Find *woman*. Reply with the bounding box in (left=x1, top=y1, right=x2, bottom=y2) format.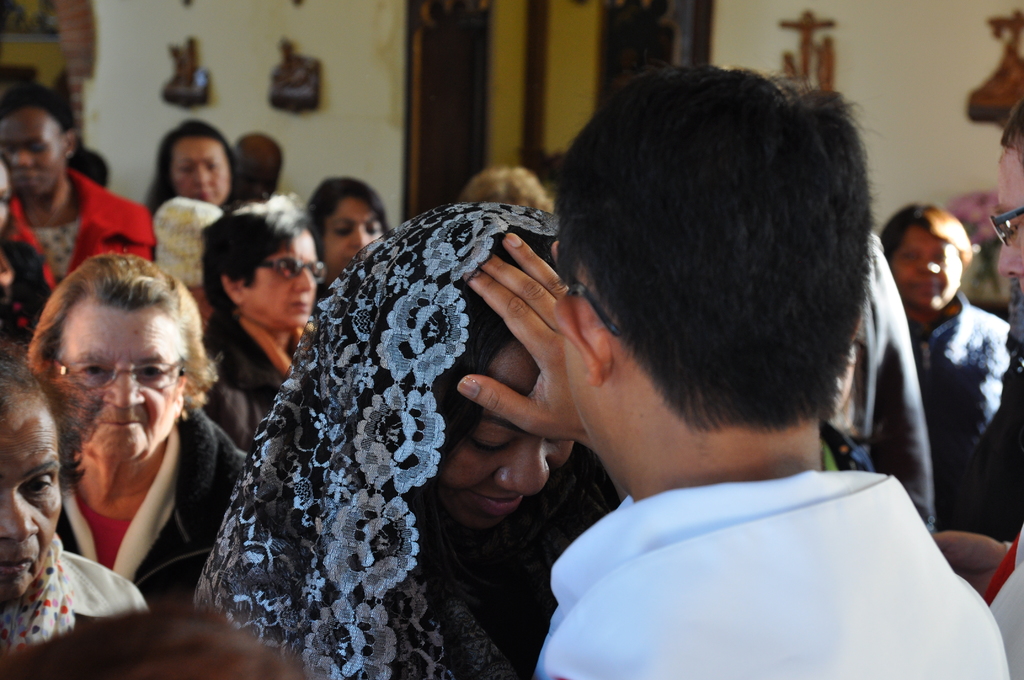
(left=931, top=94, right=1023, bottom=679).
